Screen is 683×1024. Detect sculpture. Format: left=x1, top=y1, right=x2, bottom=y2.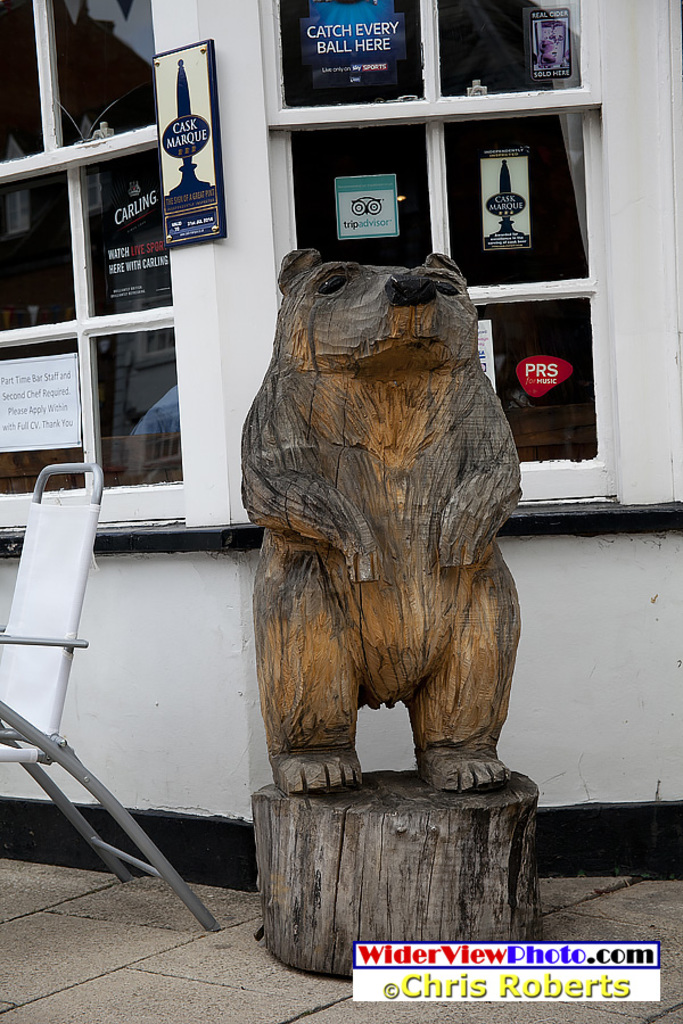
left=229, top=239, right=533, bottom=825.
